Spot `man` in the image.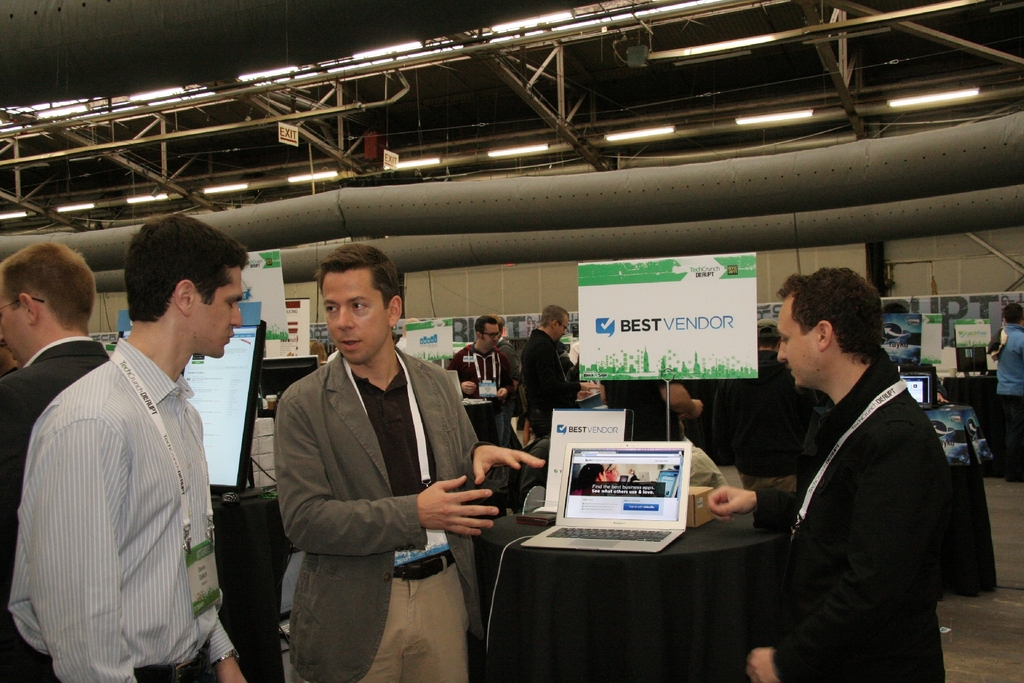
`man` found at pyautogui.locateOnScreen(711, 320, 821, 491).
